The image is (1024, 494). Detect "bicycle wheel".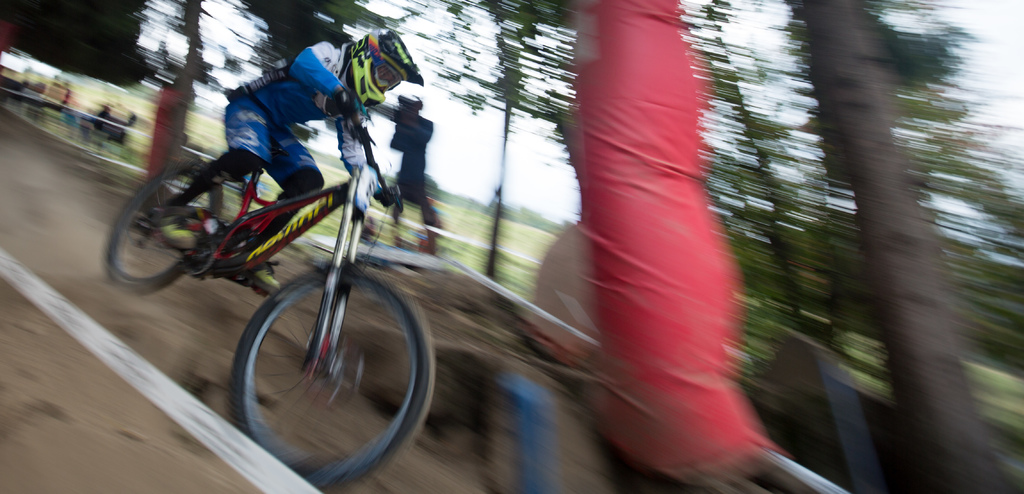
Detection: locate(229, 256, 448, 486).
